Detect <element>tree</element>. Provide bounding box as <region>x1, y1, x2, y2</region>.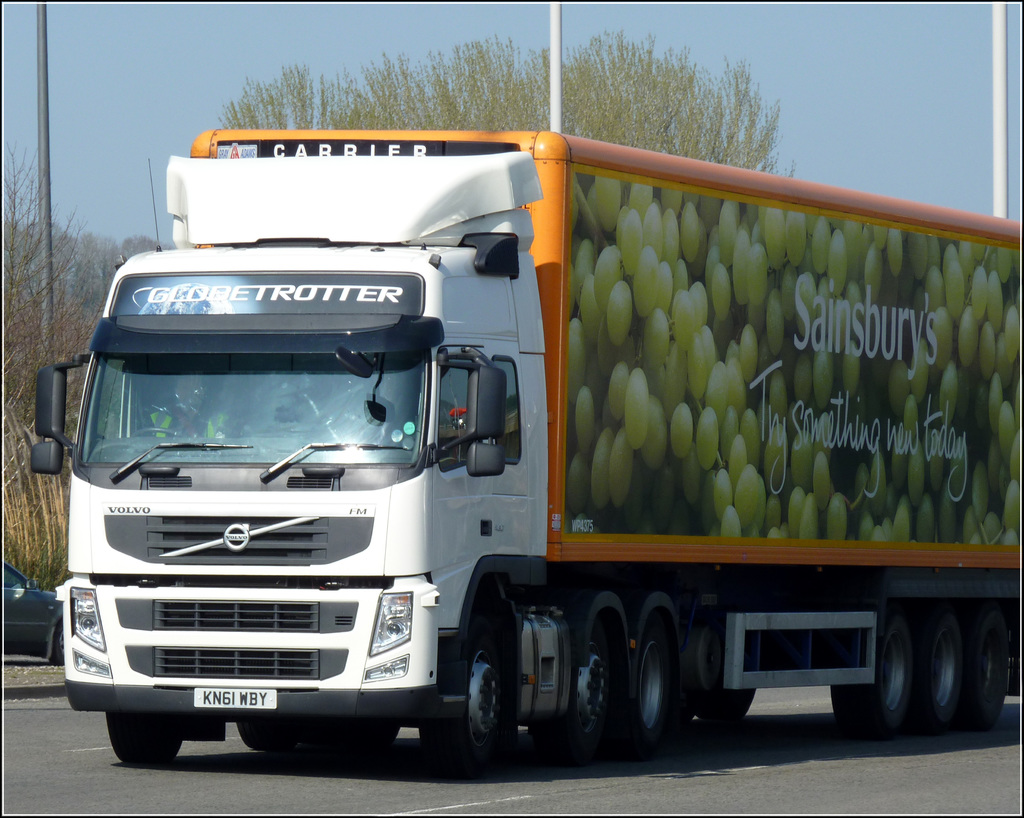
<region>211, 31, 787, 179</region>.
